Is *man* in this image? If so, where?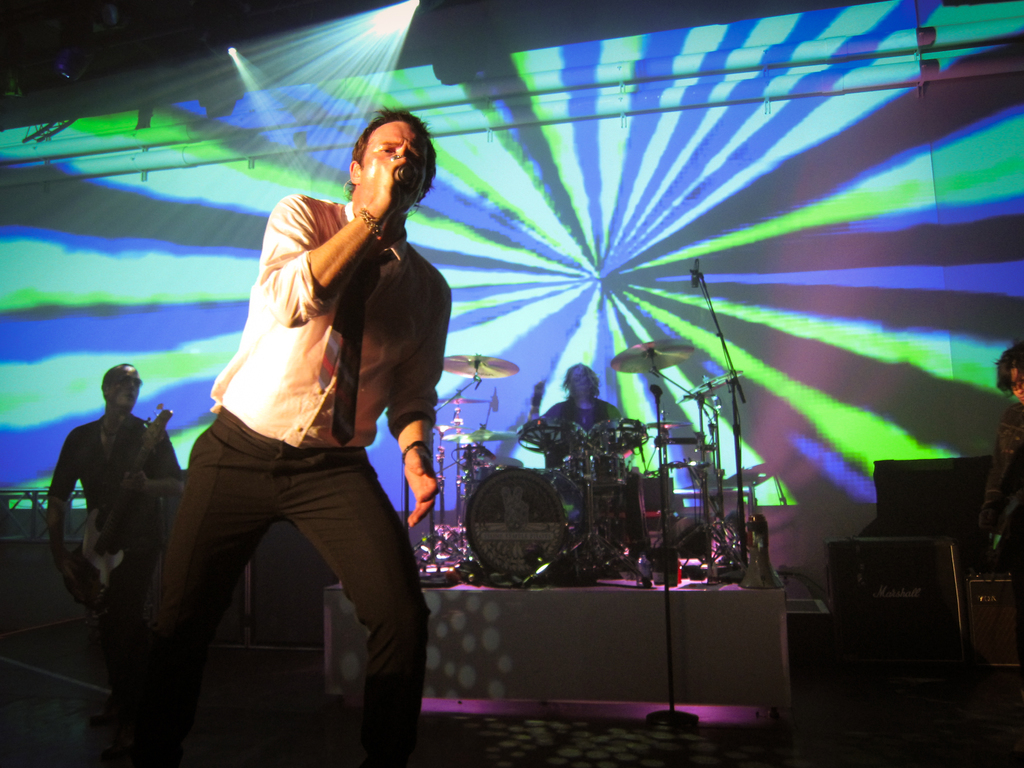
Yes, at 122 109 453 767.
